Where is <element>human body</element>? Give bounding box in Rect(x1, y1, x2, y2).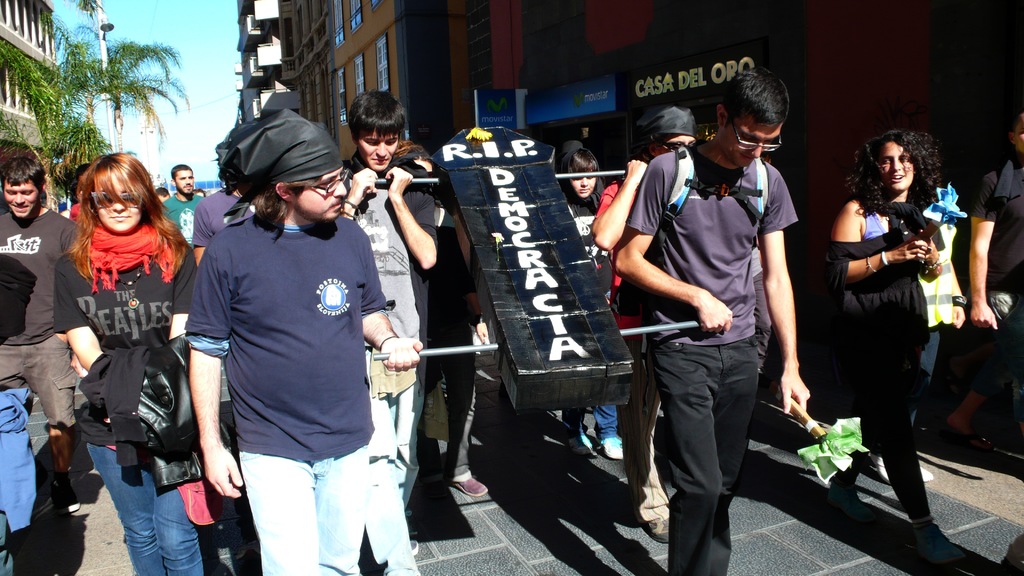
Rect(0, 147, 84, 509).
